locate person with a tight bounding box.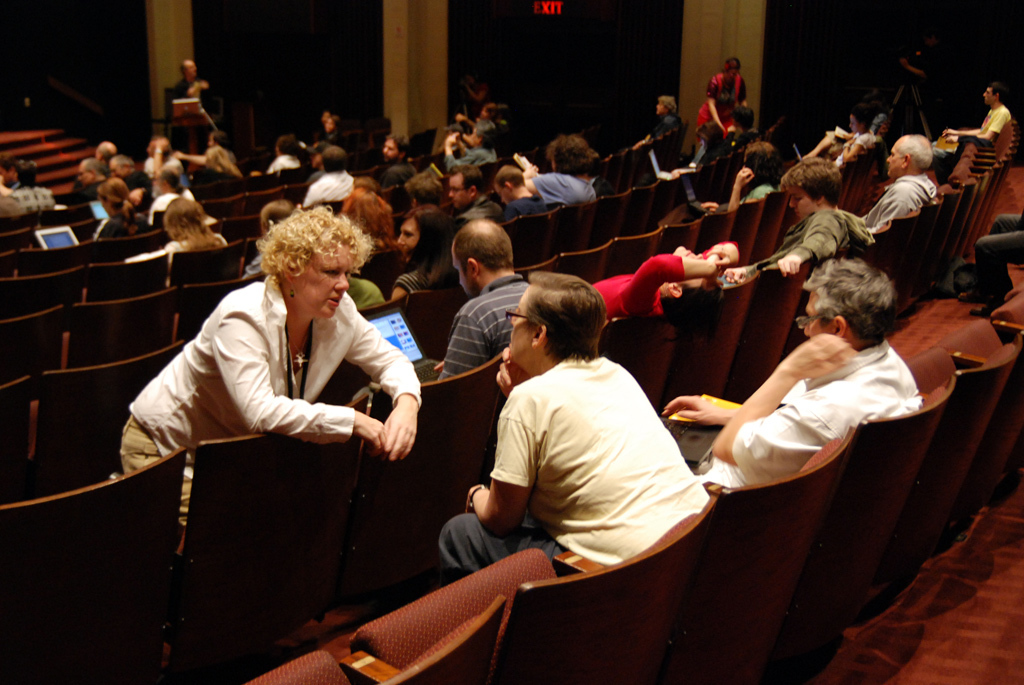
x1=497, y1=135, x2=589, y2=216.
